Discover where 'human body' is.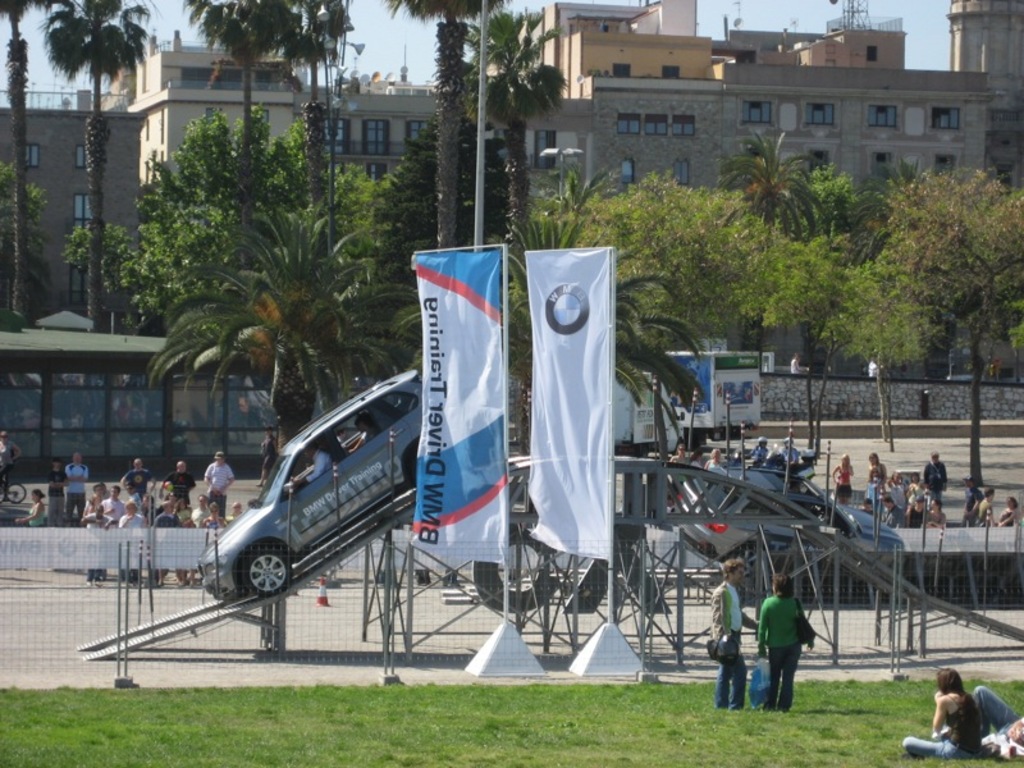
Discovered at 905,690,982,763.
